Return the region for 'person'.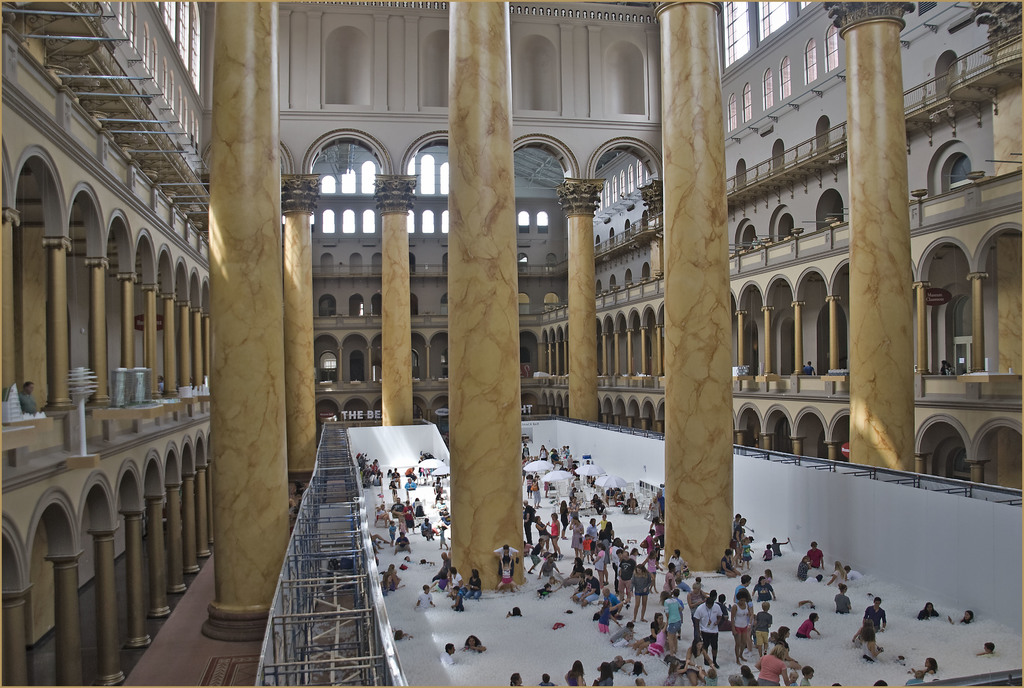
[x1=540, y1=521, x2=548, y2=540].
